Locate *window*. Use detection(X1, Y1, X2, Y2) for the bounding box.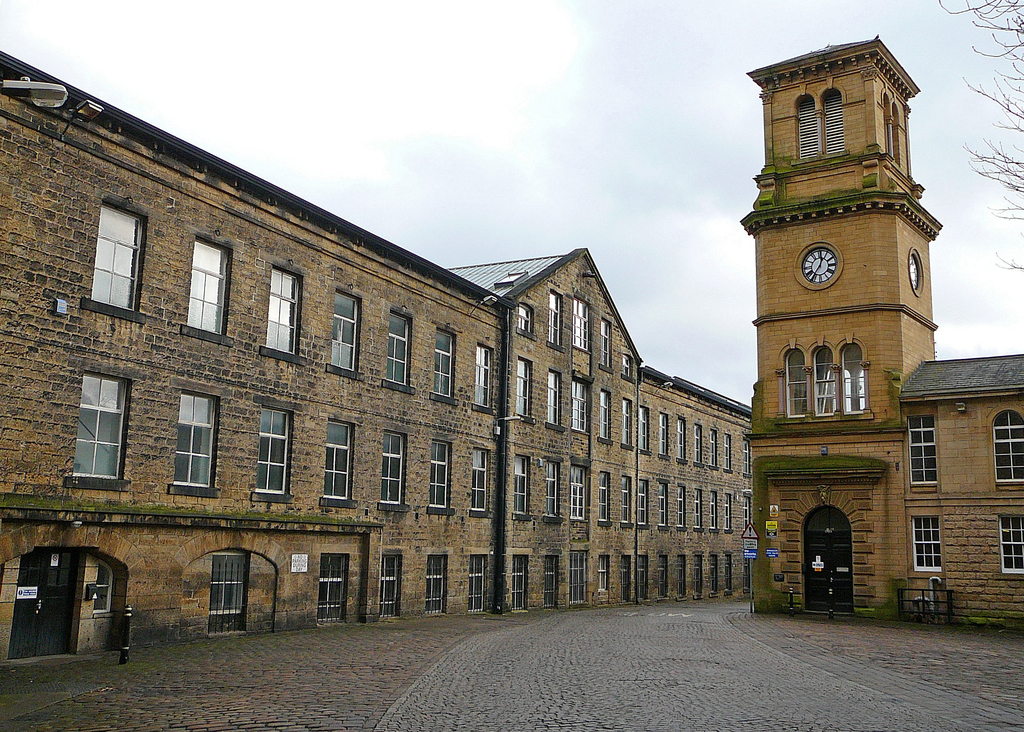
detection(472, 559, 495, 619).
